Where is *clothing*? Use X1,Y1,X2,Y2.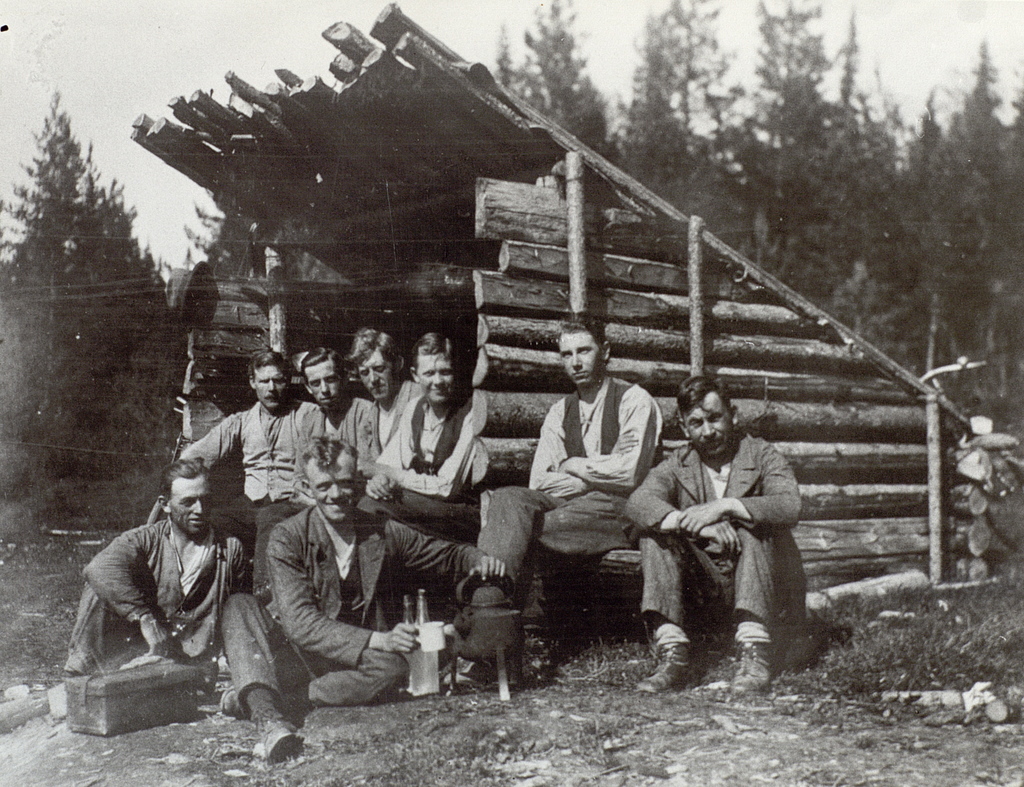
621,420,817,653.
